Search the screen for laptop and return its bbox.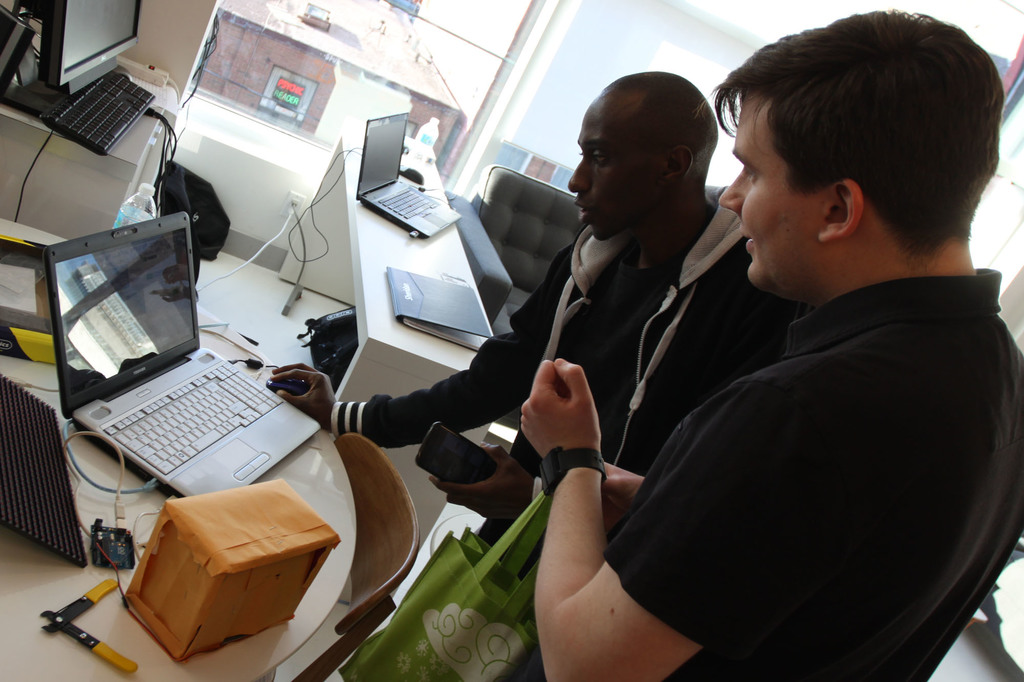
Found: [x1=356, y1=113, x2=461, y2=237].
